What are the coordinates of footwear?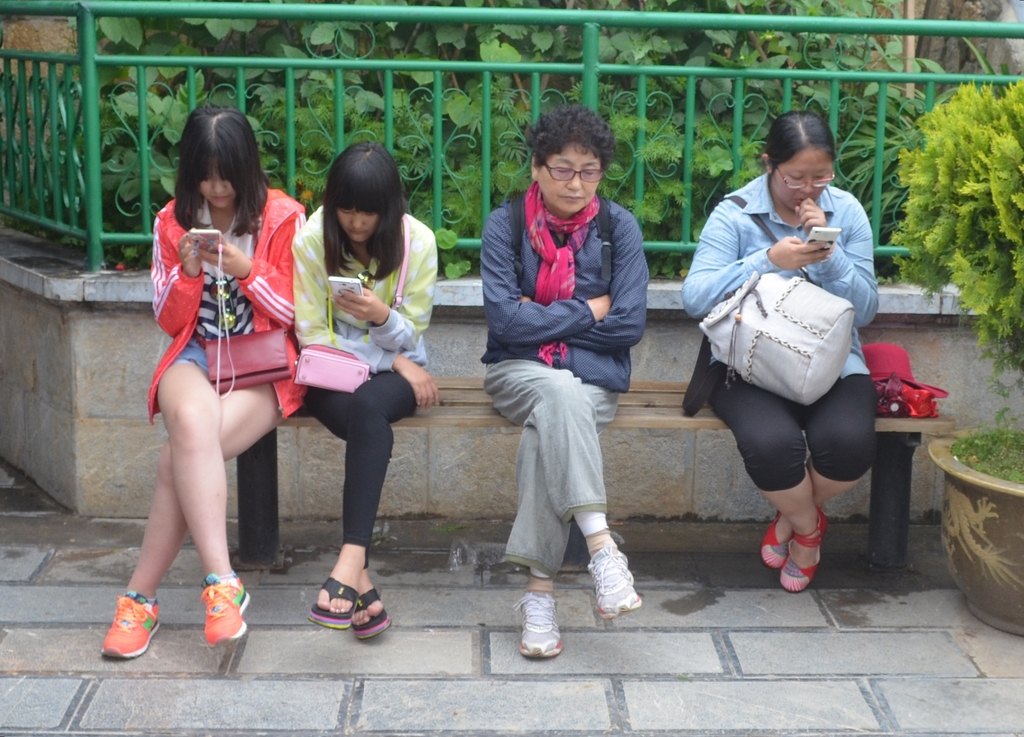
349:589:391:642.
